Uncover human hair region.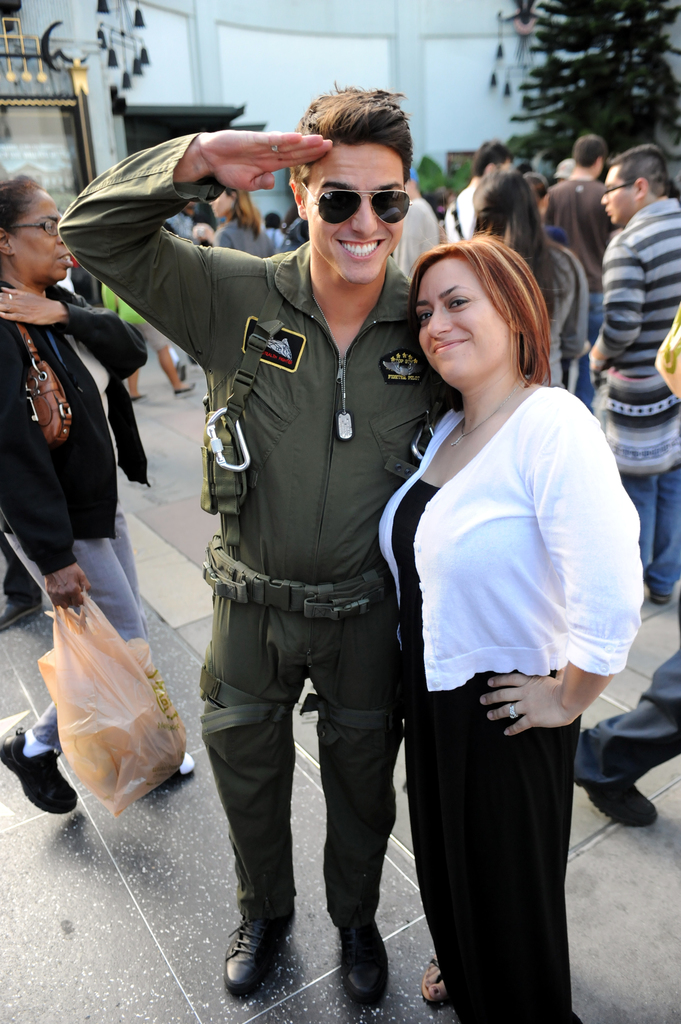
Uncovered: 593:145:671:207.
